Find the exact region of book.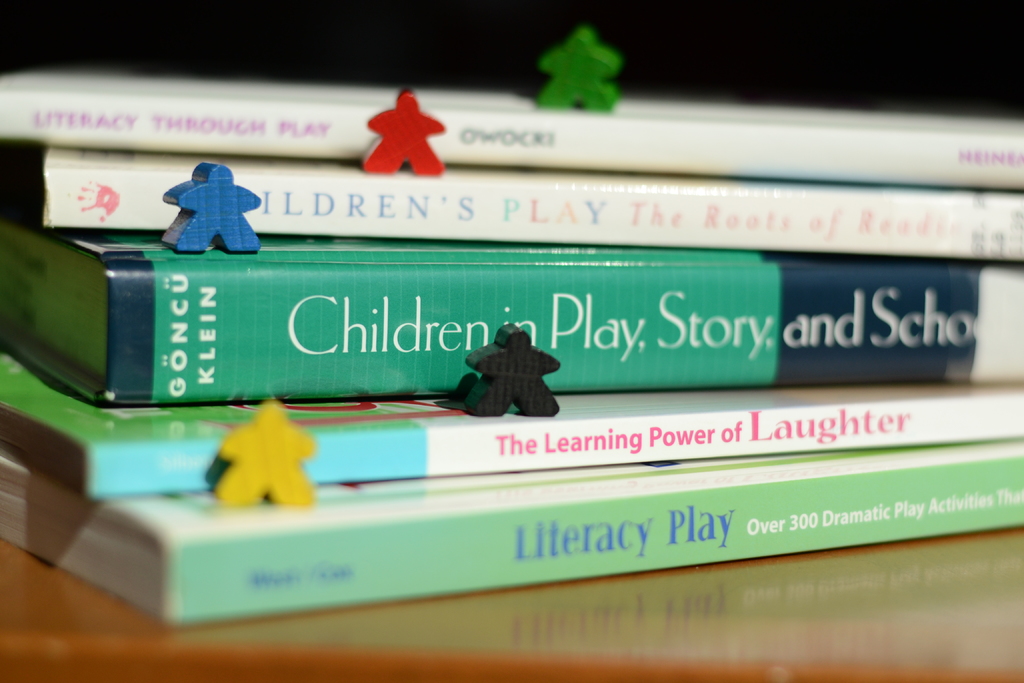
Exact region: [left=47, top=147, right=1022, bottom=266].
